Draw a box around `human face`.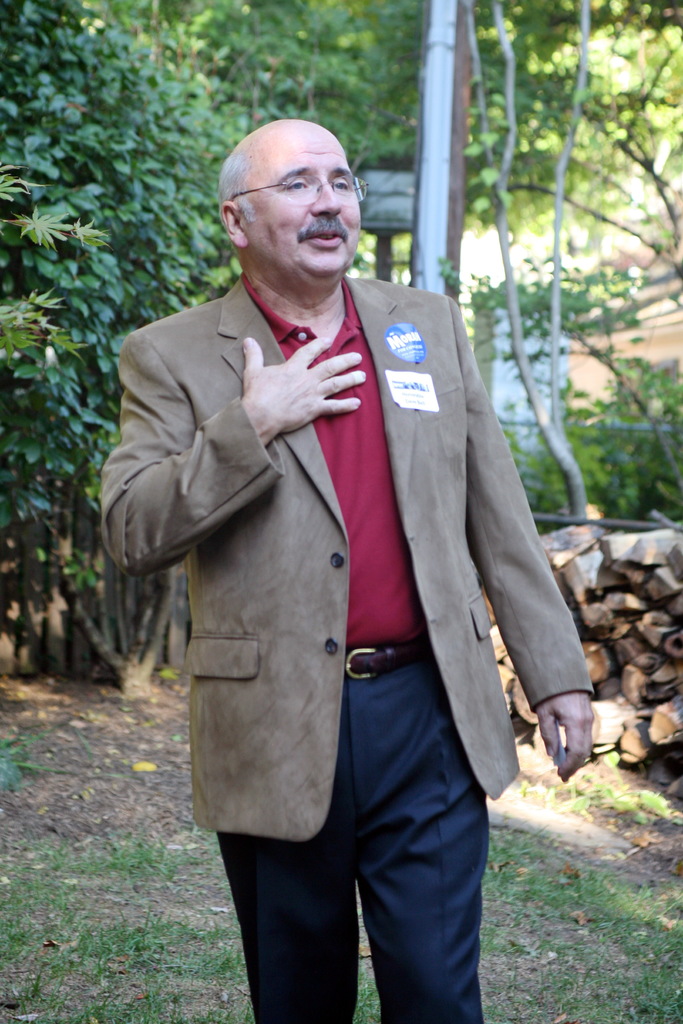
<region>246, 121, 363, 280</region>.
